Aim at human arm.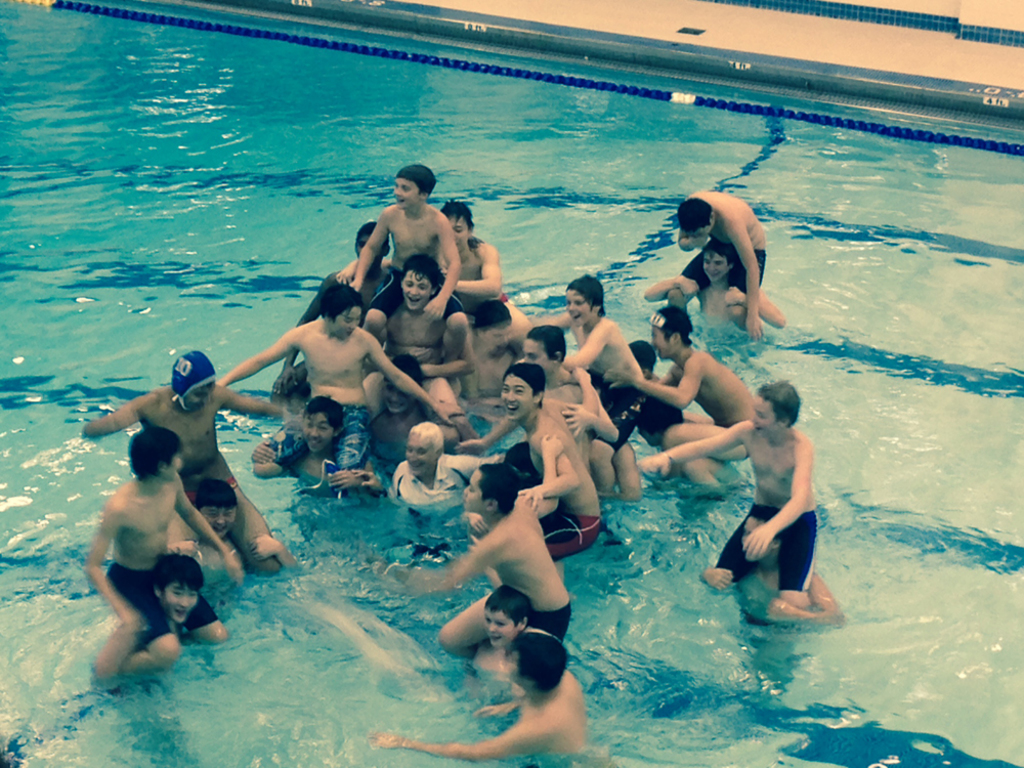
Aimed at <box>349,330,475,421</box>.
